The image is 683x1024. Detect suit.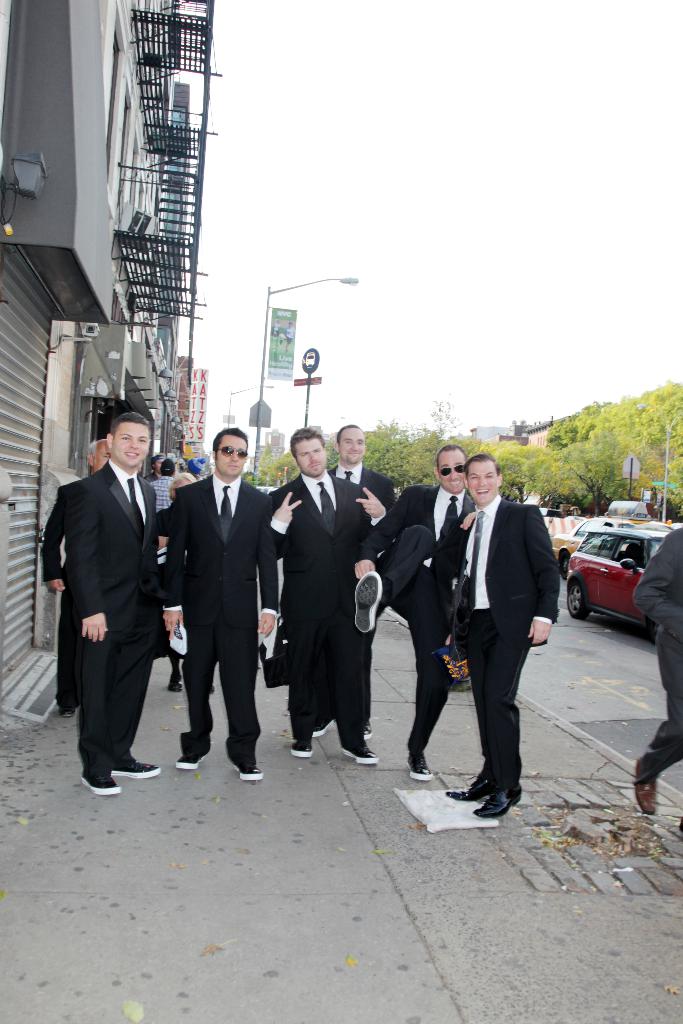
Detection: [40, 459, 158, 764].
